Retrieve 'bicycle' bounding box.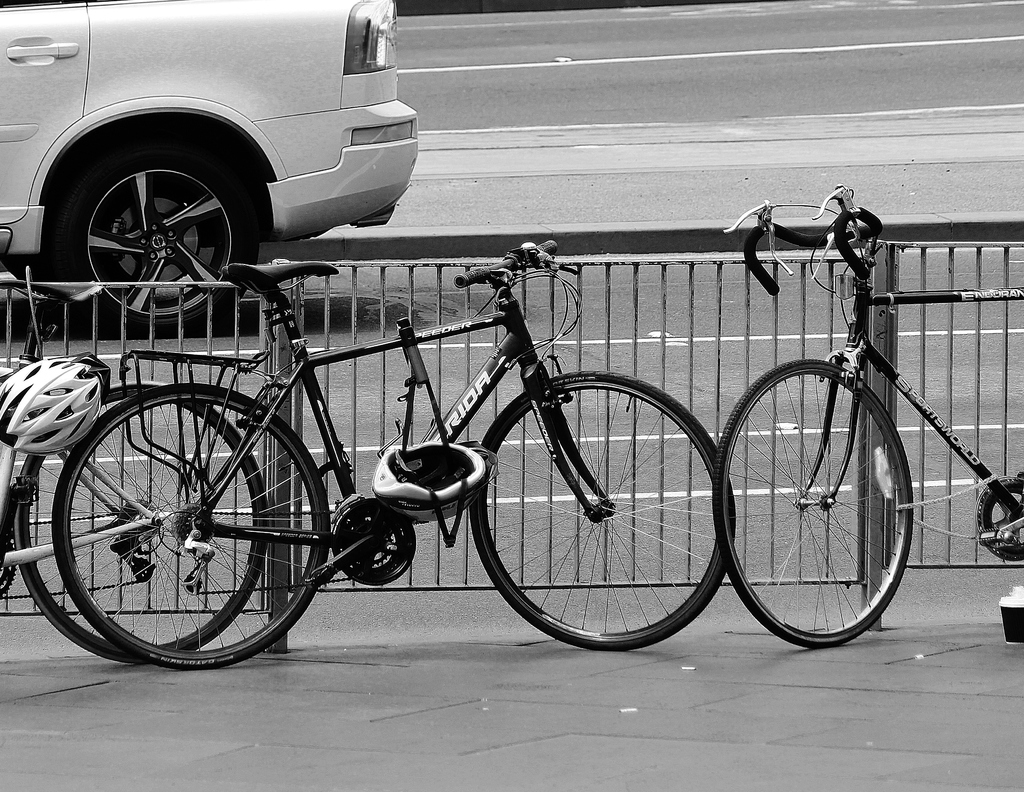
Bounding box: 52 241 735 670.
